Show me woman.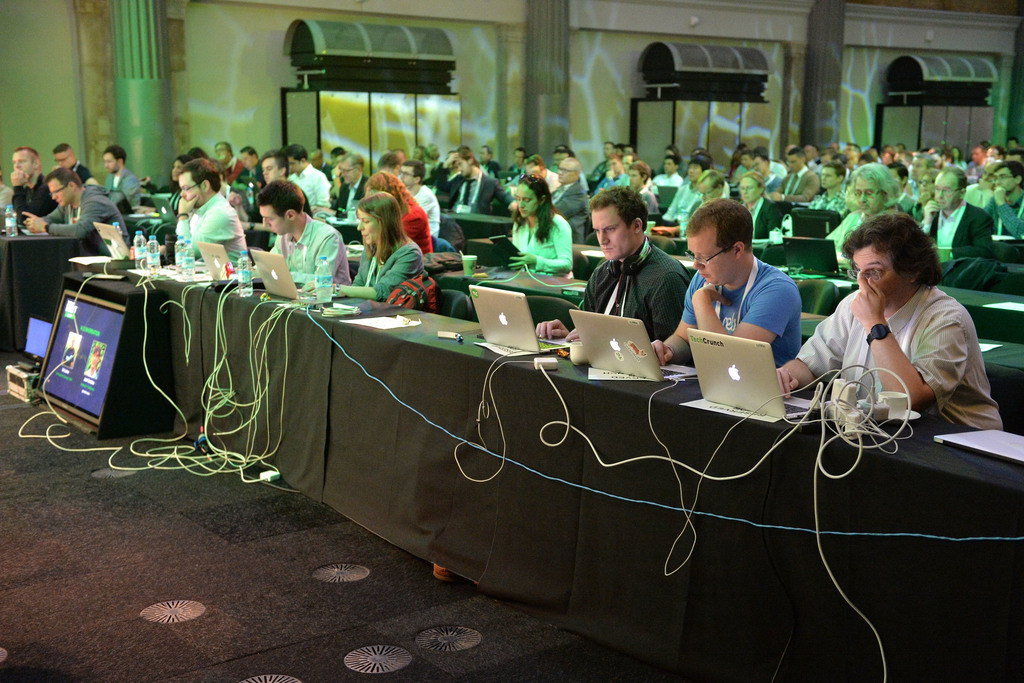
woman is here: 358:170:438:256.
